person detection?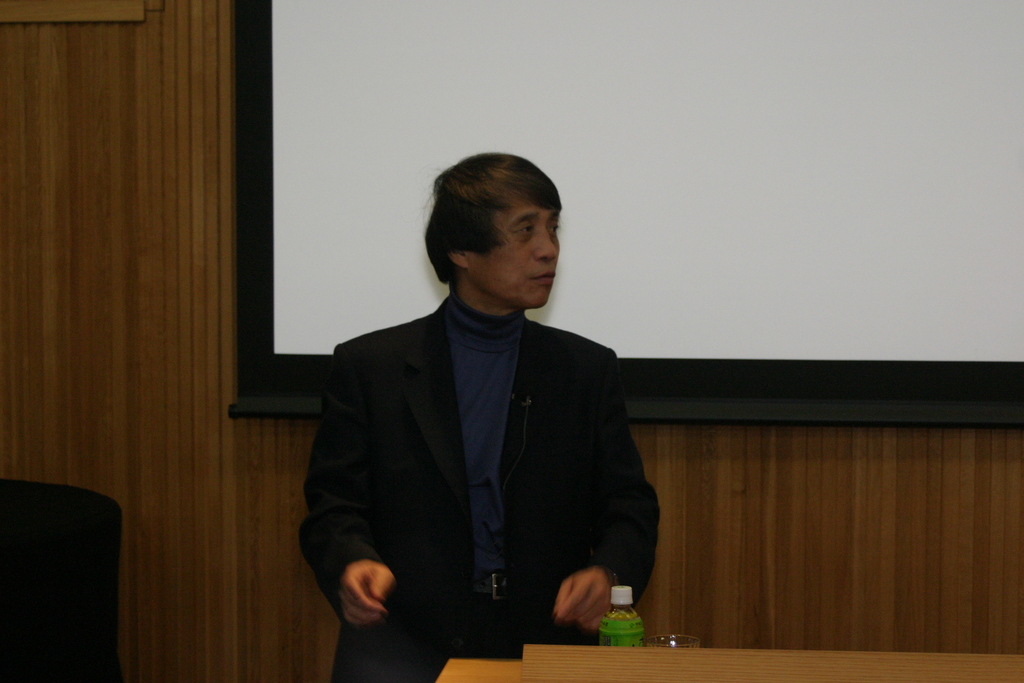
x1=310 y1=174 x2=662 y2=681
